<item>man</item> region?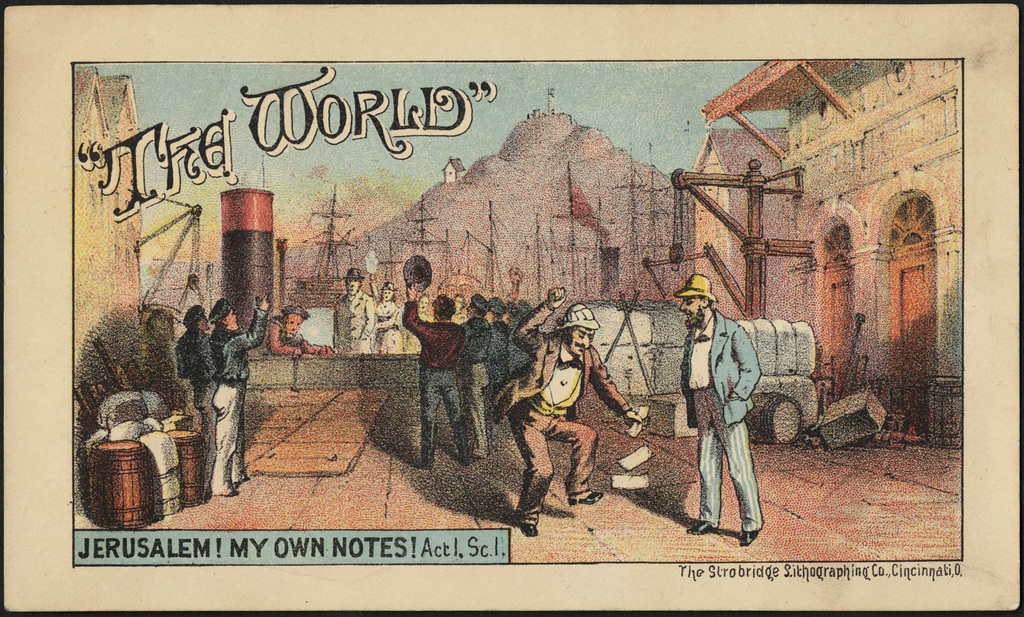
[672, 271, 765, 543]
